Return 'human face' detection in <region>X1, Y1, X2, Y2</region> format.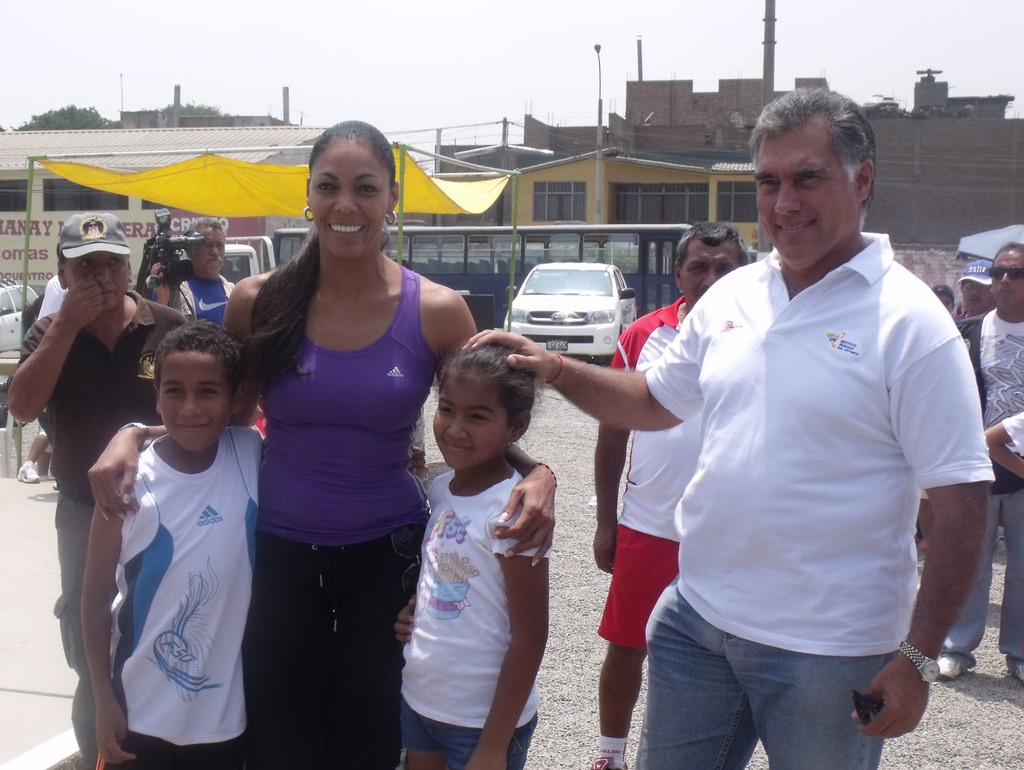
<region>309, 149, 392, 261</region>.
